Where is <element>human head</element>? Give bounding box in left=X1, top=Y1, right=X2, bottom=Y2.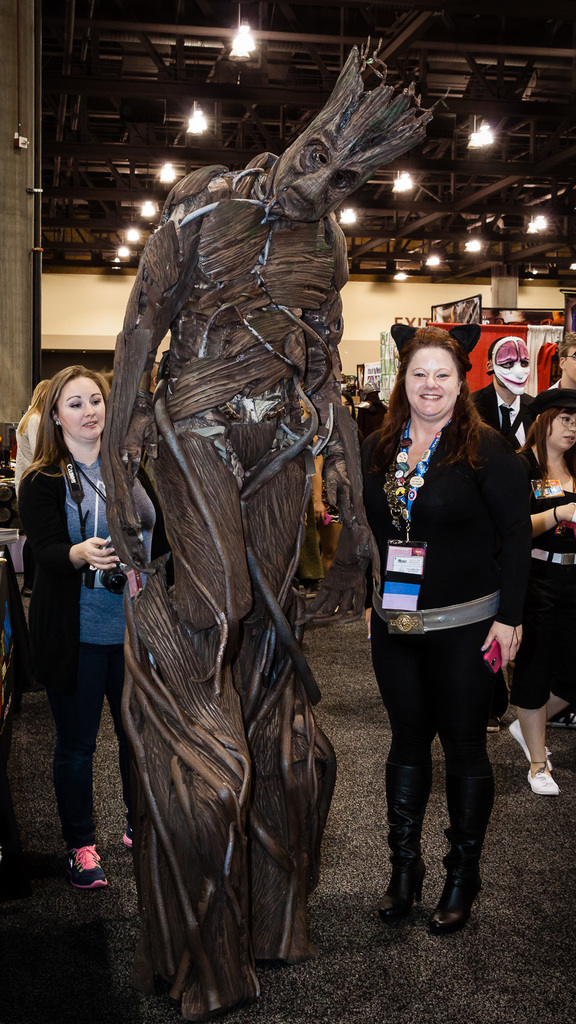
left=537, top=391, right=575, bottom=456.
